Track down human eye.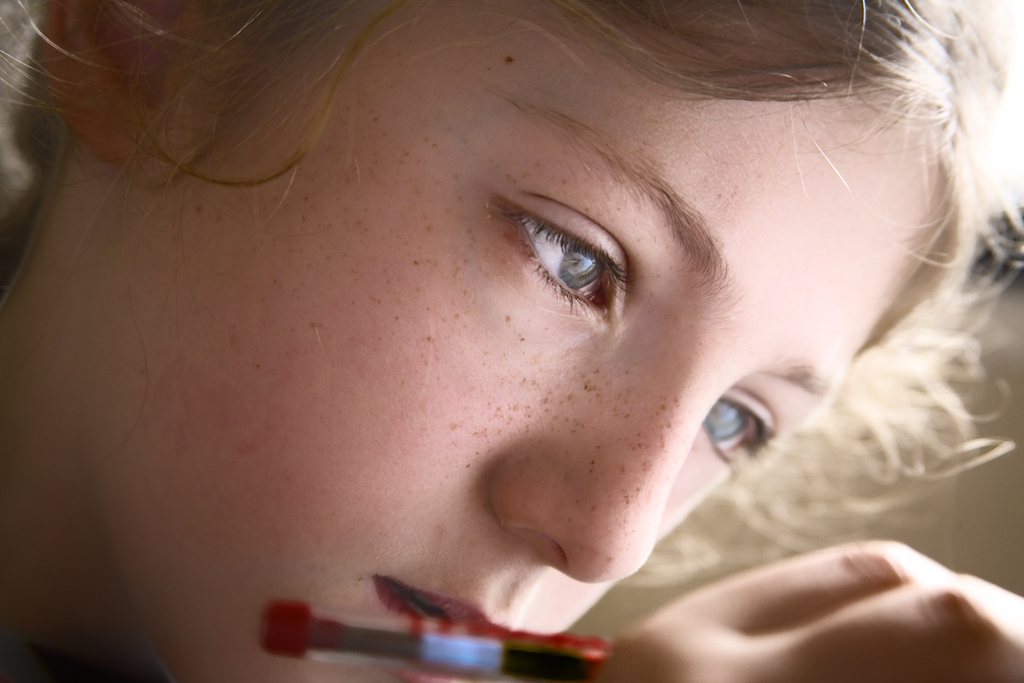
Tracked to box=[703, 390, 790, 471].
